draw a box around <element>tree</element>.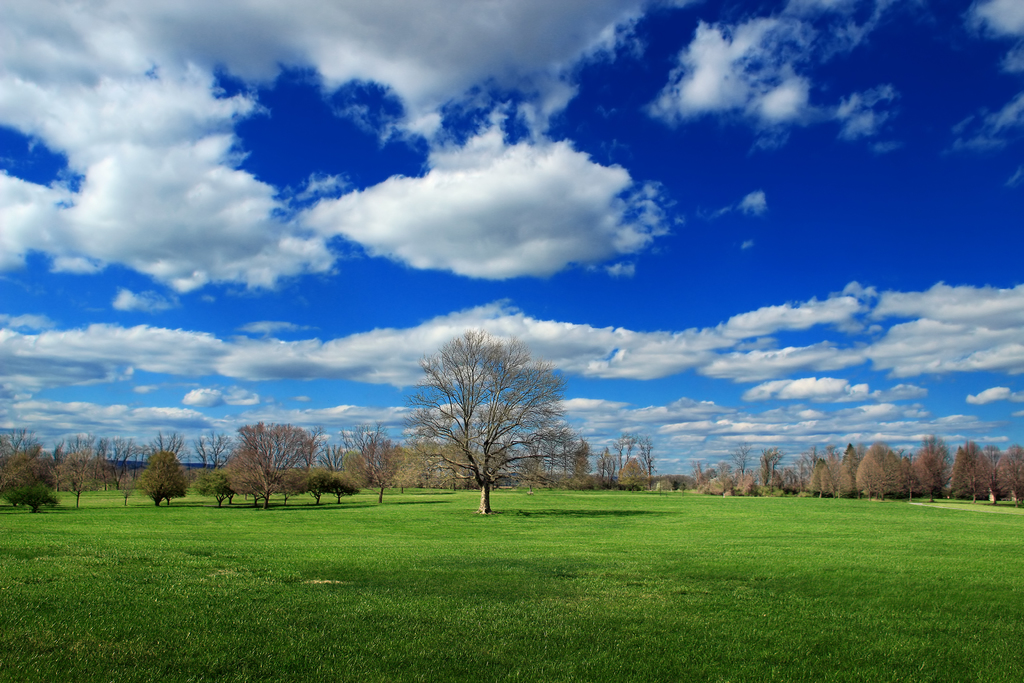
{"x1": 57, "y1": 447, "x2": 108, "y2": 507}.
